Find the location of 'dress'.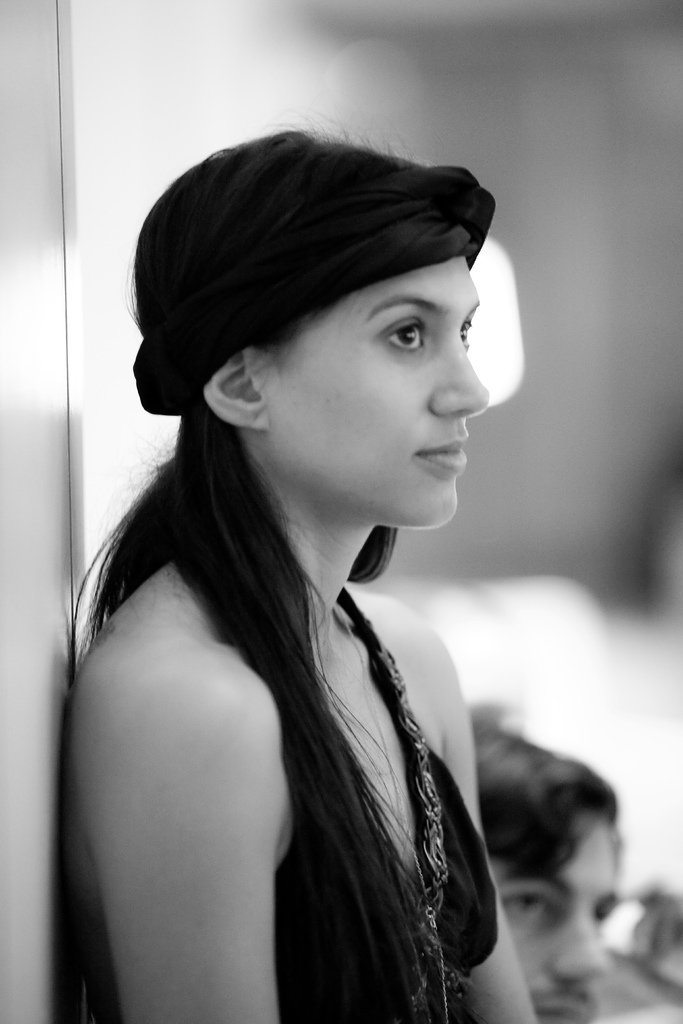
Location: region(86, 527, 486, 1021).
